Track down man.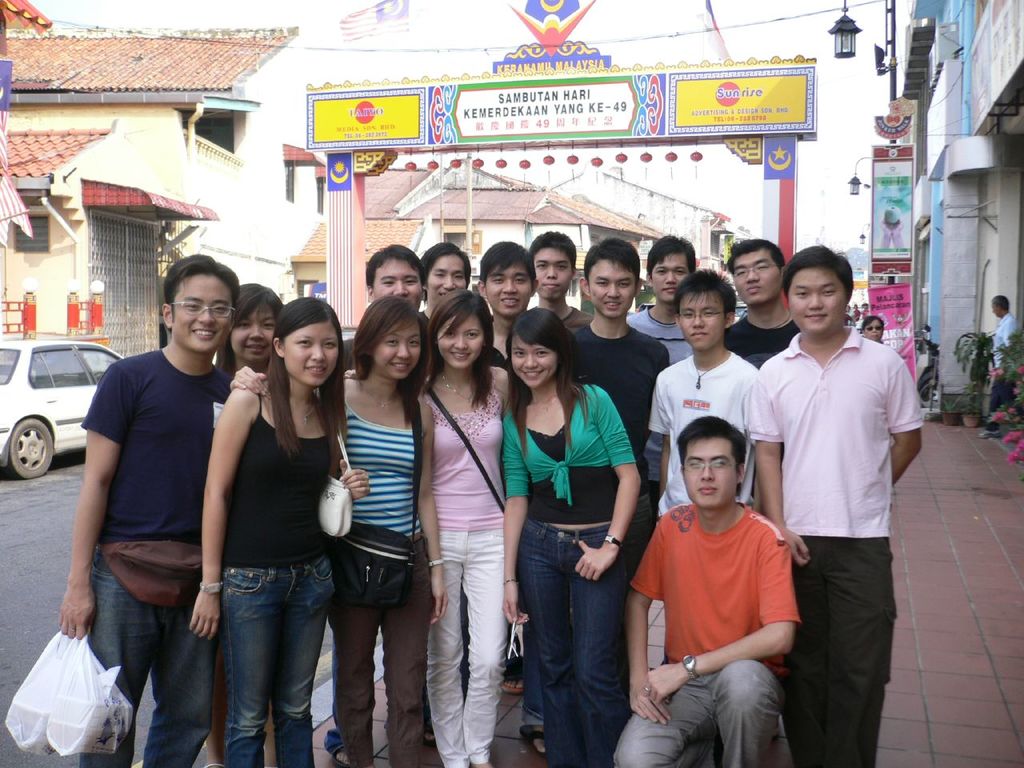
Tracked to crop(720, 237, 802, 365).
